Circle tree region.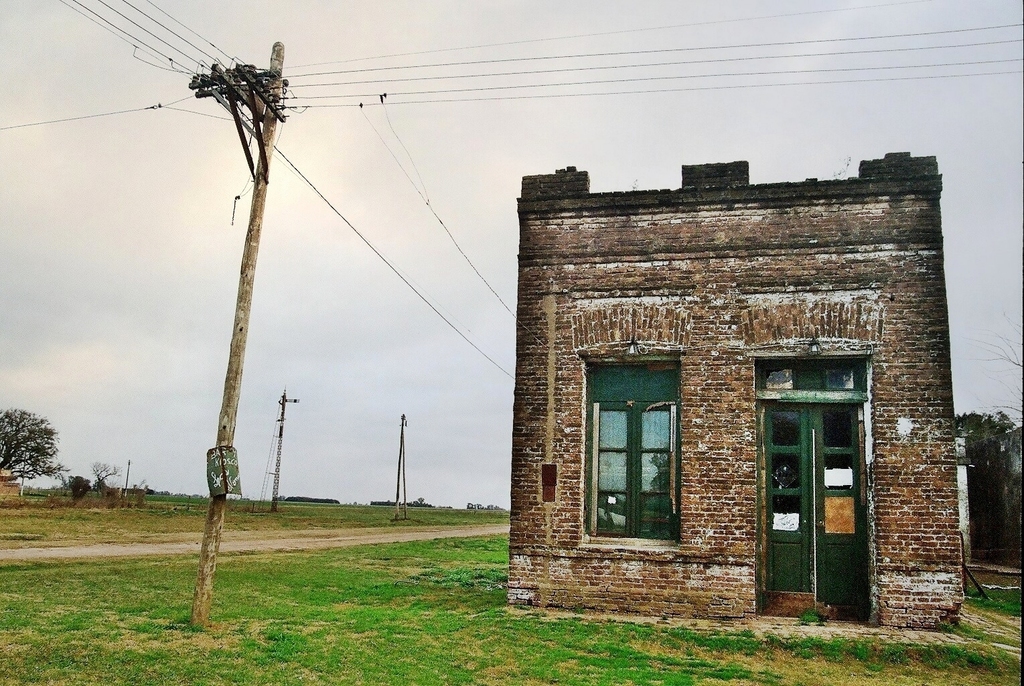
Region: box=[88, 458, 119, 484].
